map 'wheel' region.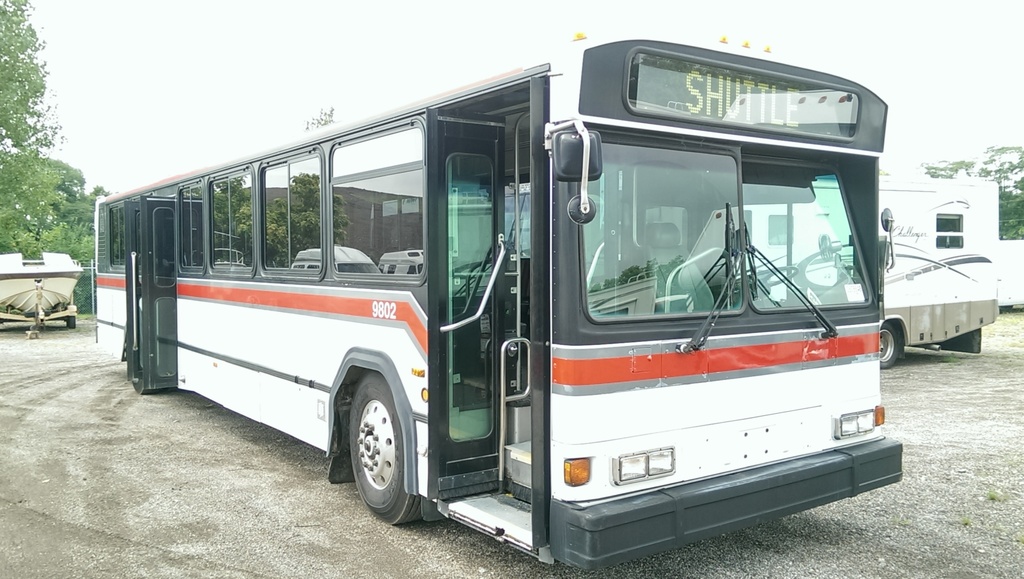
Mapped to 732:263:797:292.
